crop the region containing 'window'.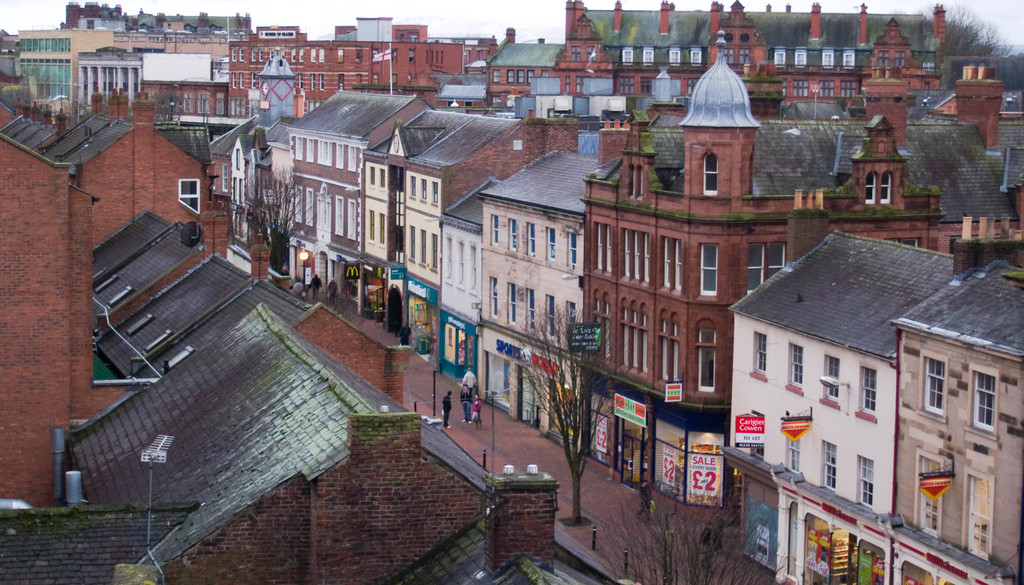
Crop region: [left=572, top=231, right=580, bottom=264].
